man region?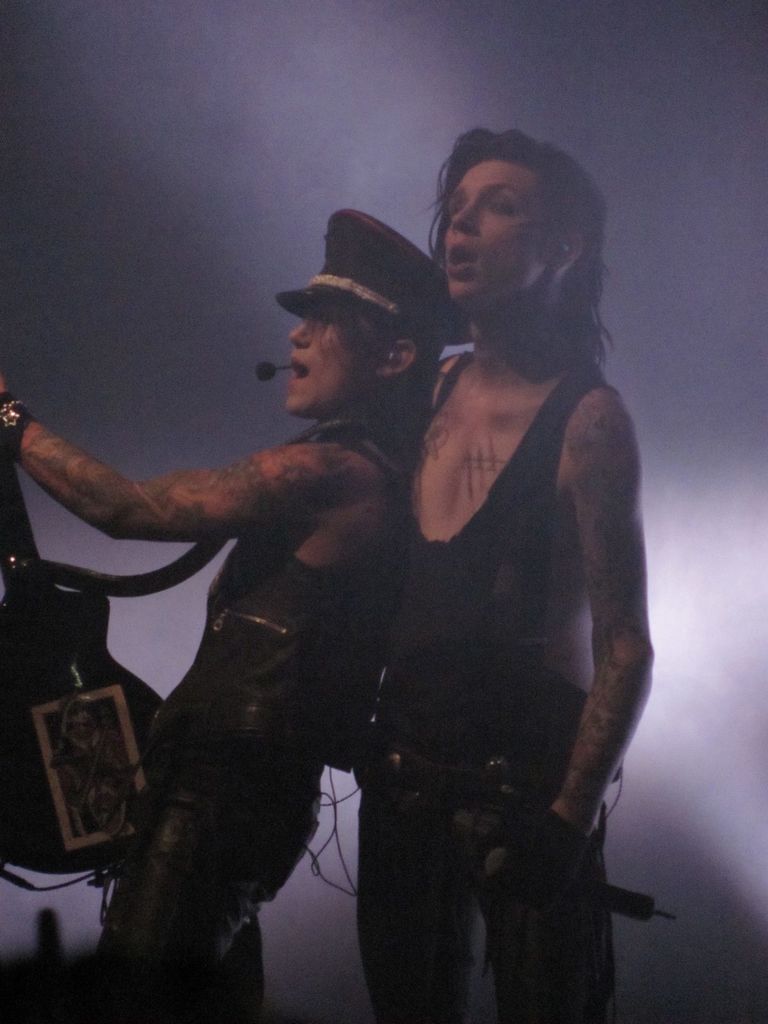
[x1=0, y1=202, x2=465, y2=1023]
